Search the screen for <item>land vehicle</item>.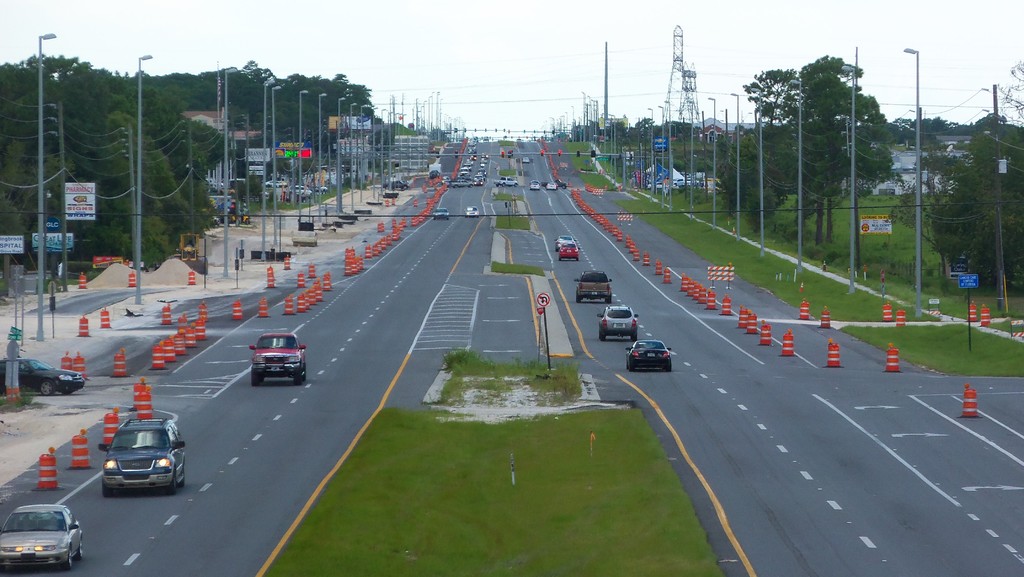
Found at {"left": 97, "top": 417, "right": 188, "bottom": 497}.
